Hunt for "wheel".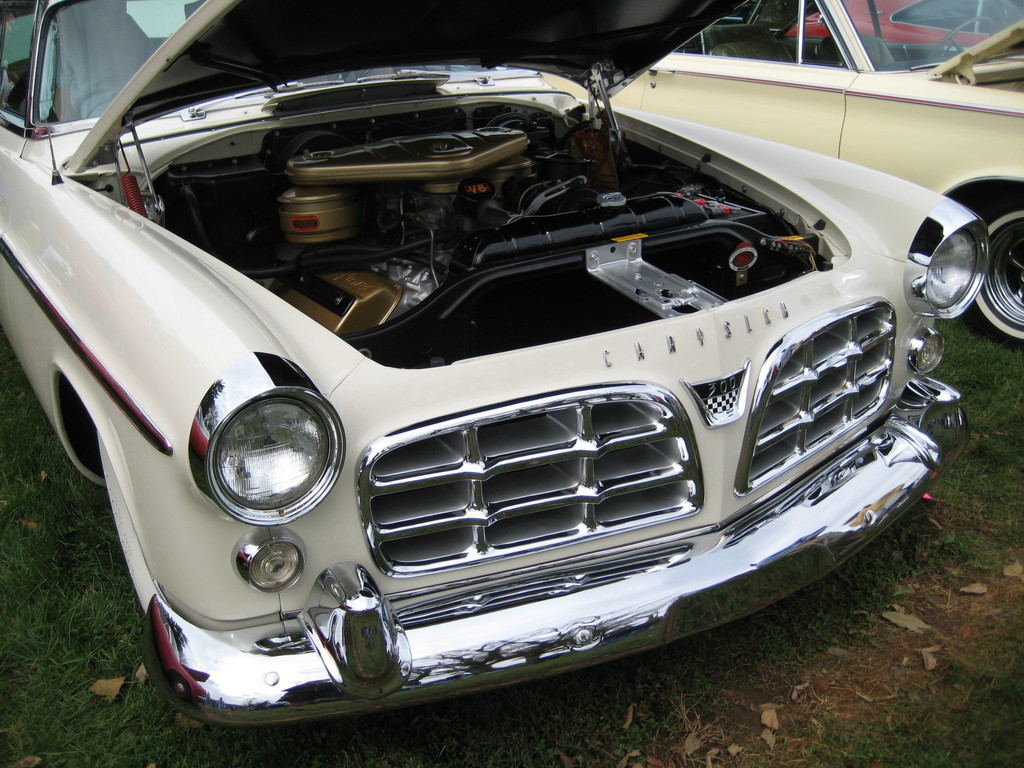
Hunted down at detection(954, 178, 1023, 337).
